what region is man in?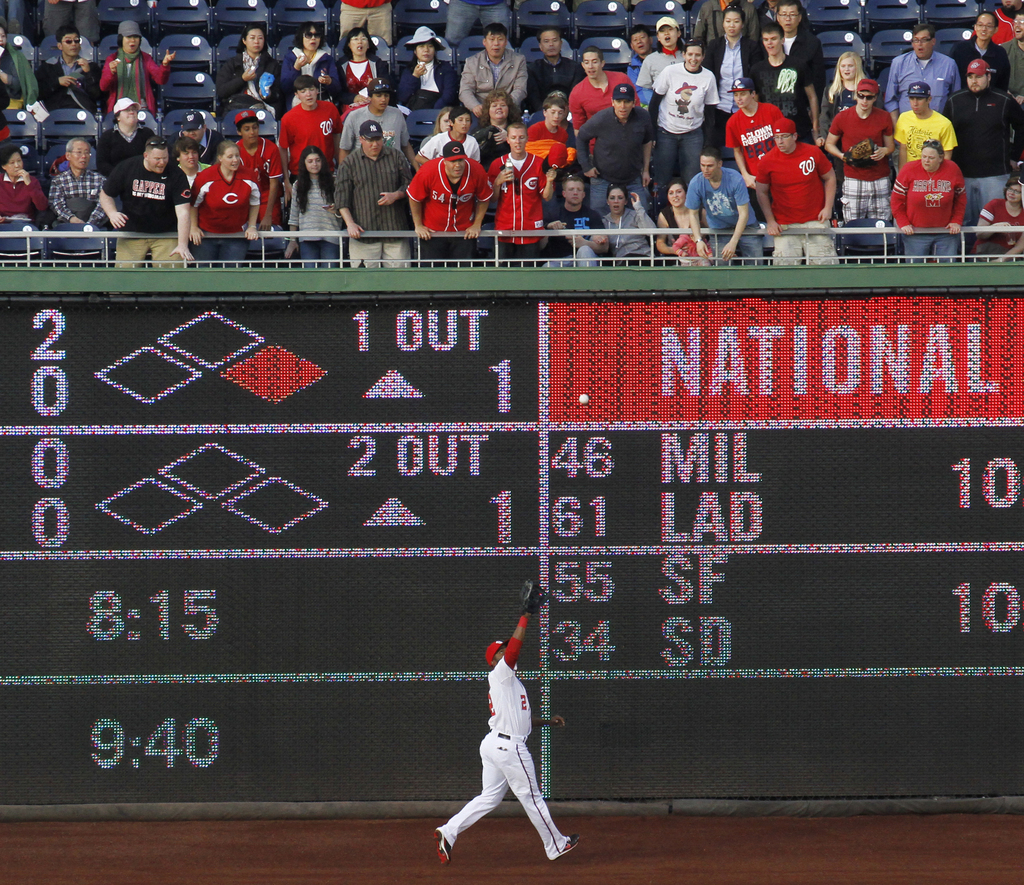
l=532, t=23, r=589, b=108.
